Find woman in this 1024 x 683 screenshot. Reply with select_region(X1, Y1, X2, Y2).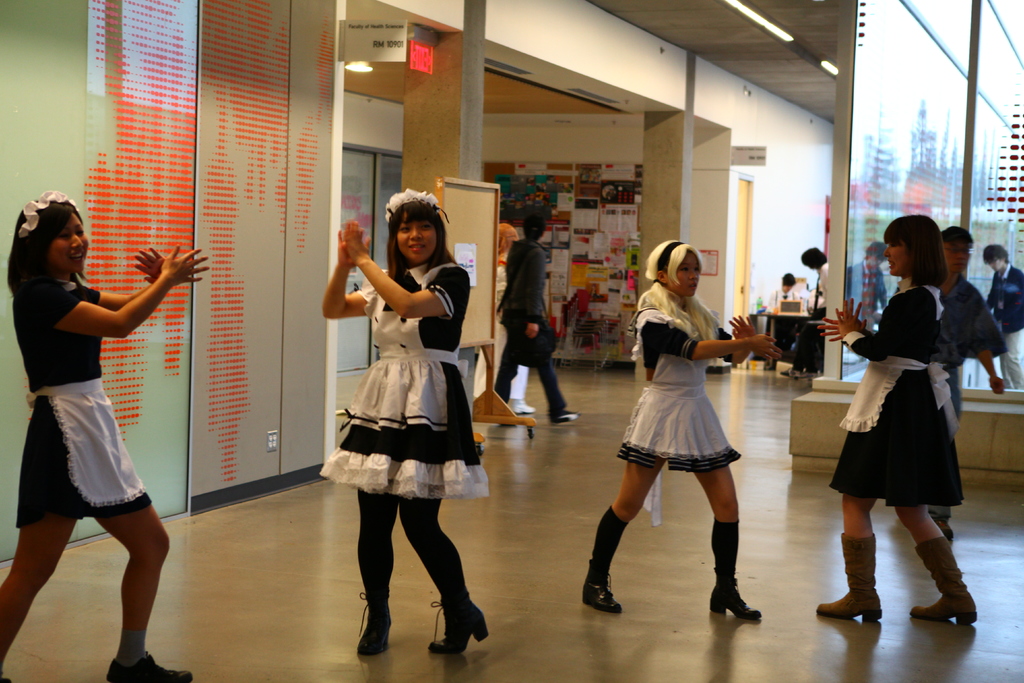
select_region(797, 239, 833, 370).
